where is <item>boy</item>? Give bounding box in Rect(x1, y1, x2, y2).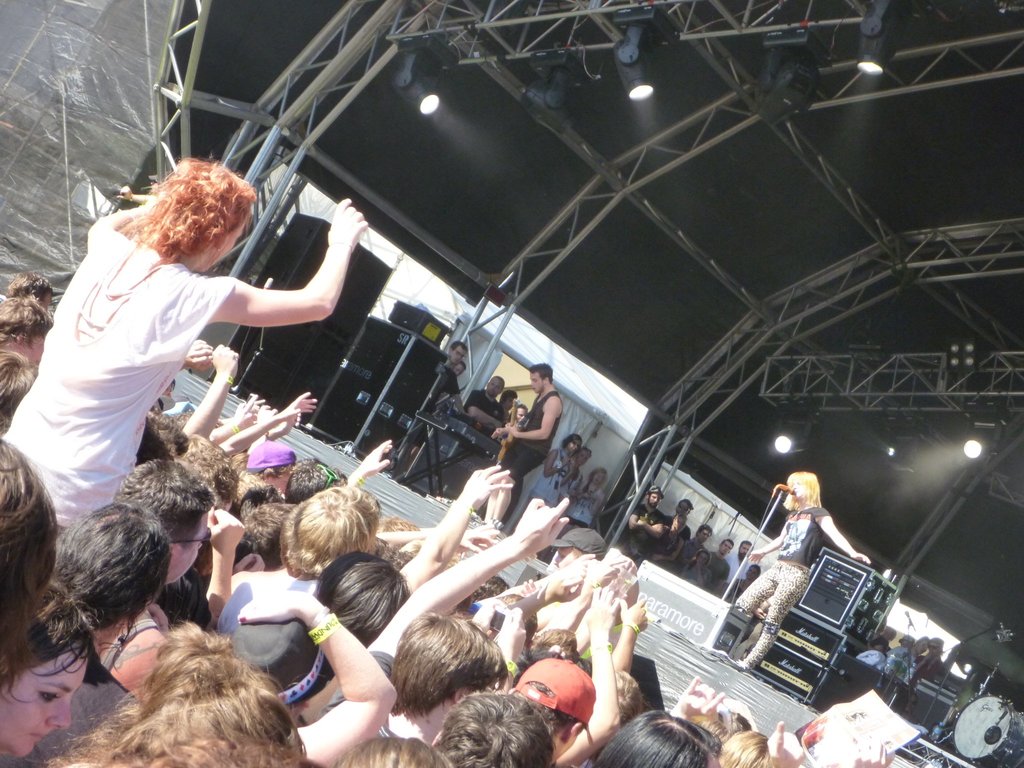
Rect(369, 623, 502, 744).
